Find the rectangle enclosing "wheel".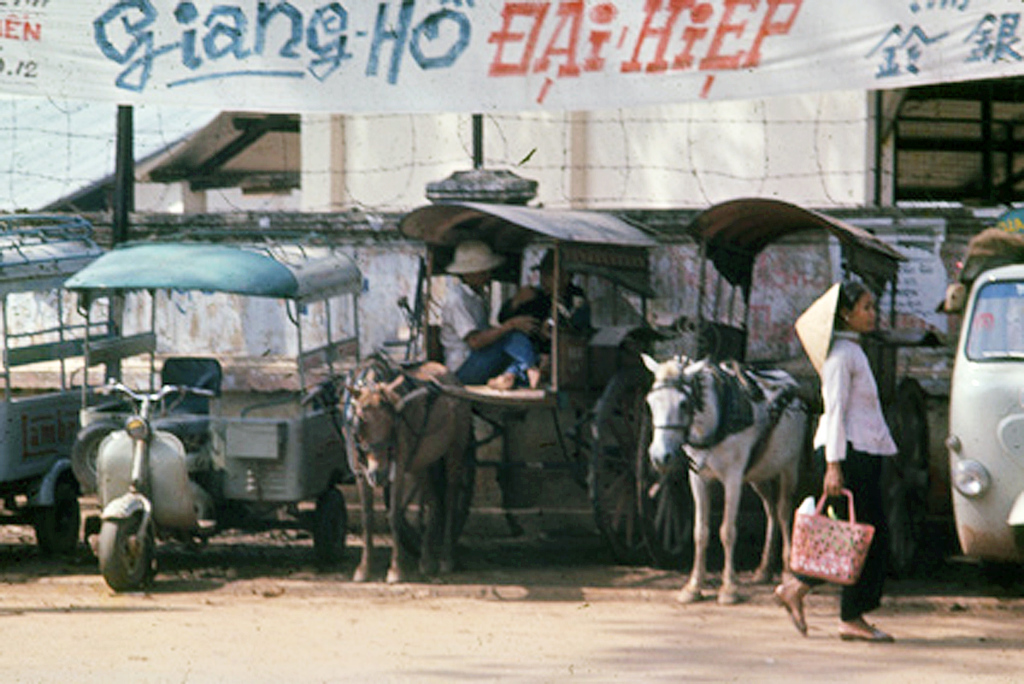
(x1=315, y1=488, x2=347, y2=561).
